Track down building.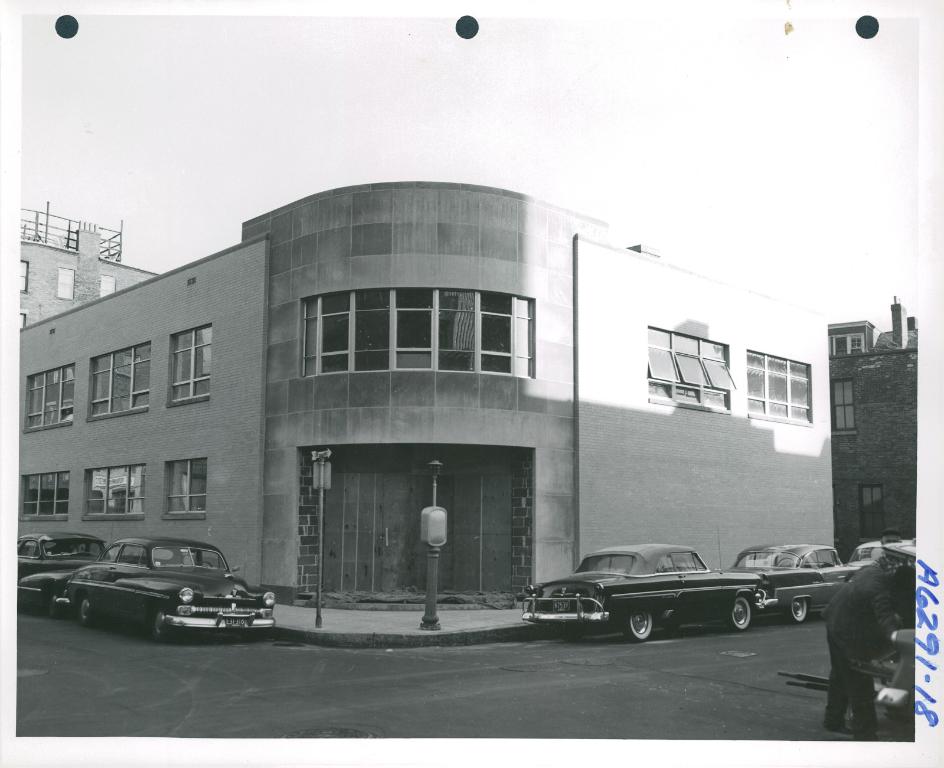
Tracked to box=[17, 201, 155, 323].
